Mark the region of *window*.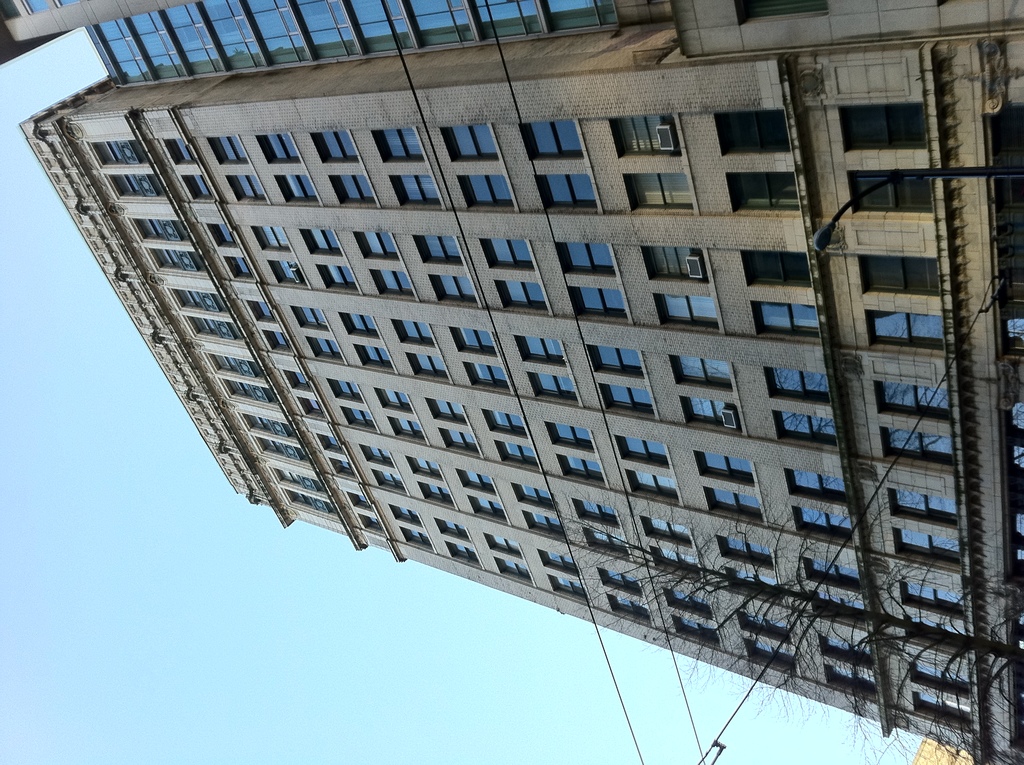
Region: [782,466,849,514].
